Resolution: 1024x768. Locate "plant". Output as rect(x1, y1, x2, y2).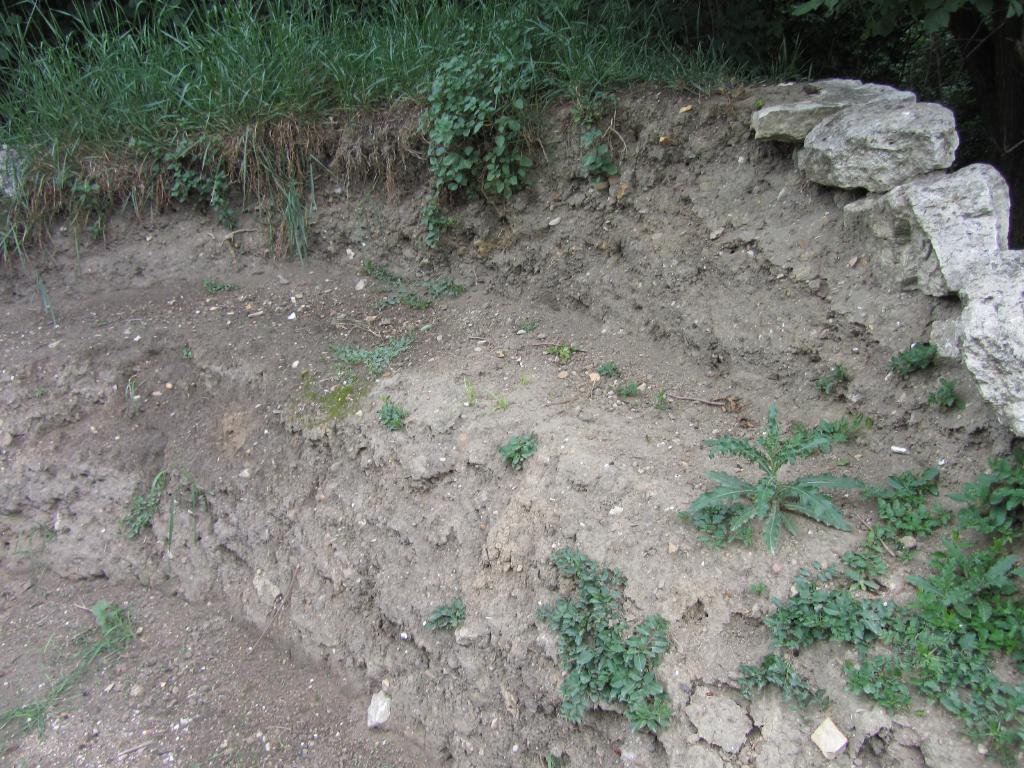
rect(546, 340, 579, 359).
